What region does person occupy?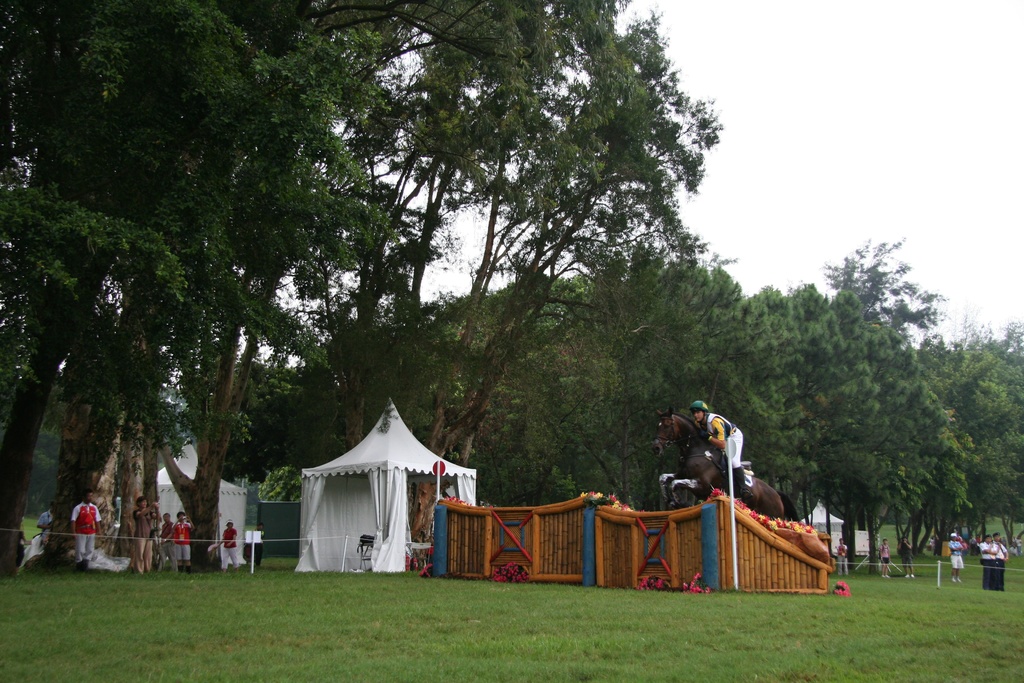
detection(253, 523, 264, 570).
